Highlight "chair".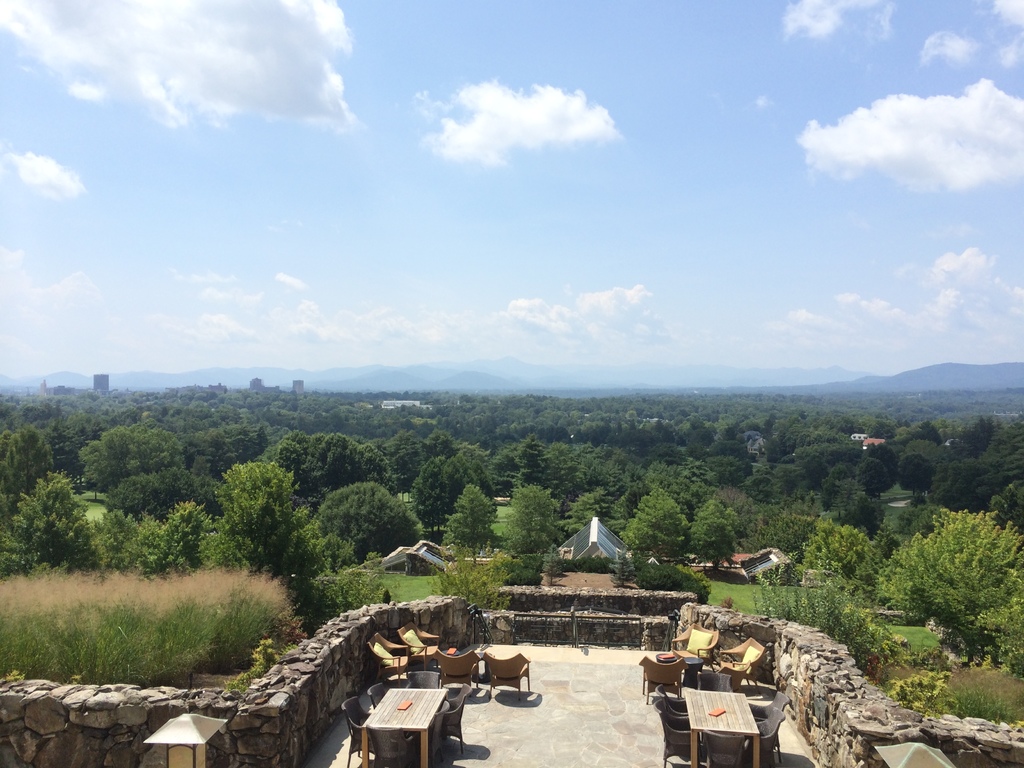
Highlighted region: <region>694, 669, 730, 685</region>.
